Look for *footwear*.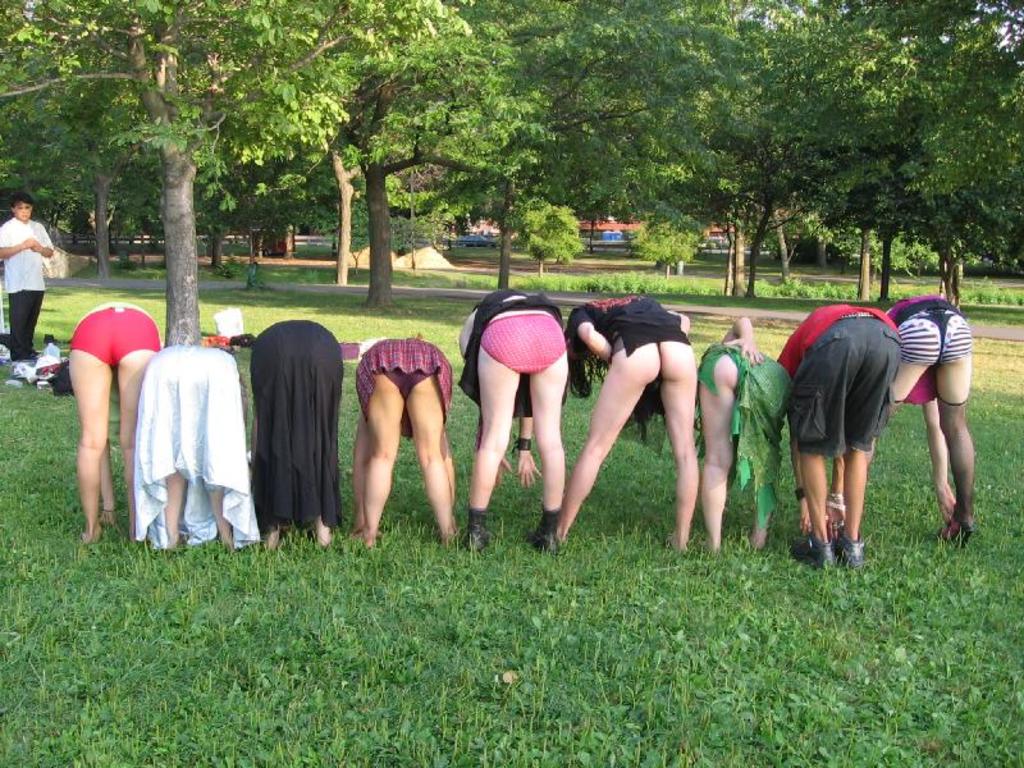
Found: <box>788,534,835,573</box>.
